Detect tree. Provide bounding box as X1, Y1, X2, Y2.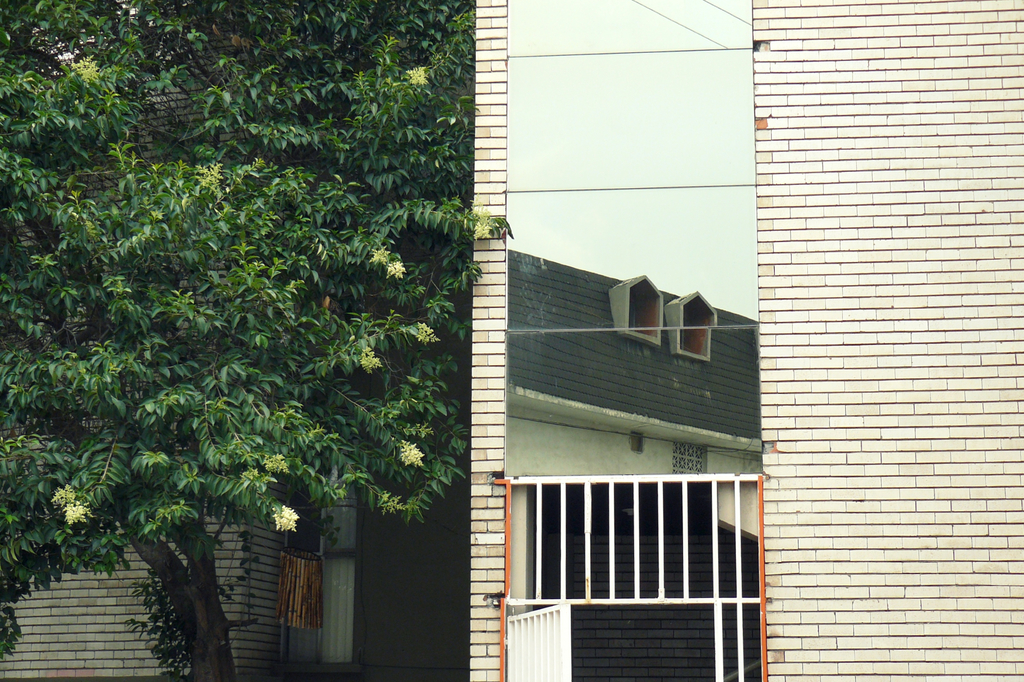
7, 0, 549, 653.
